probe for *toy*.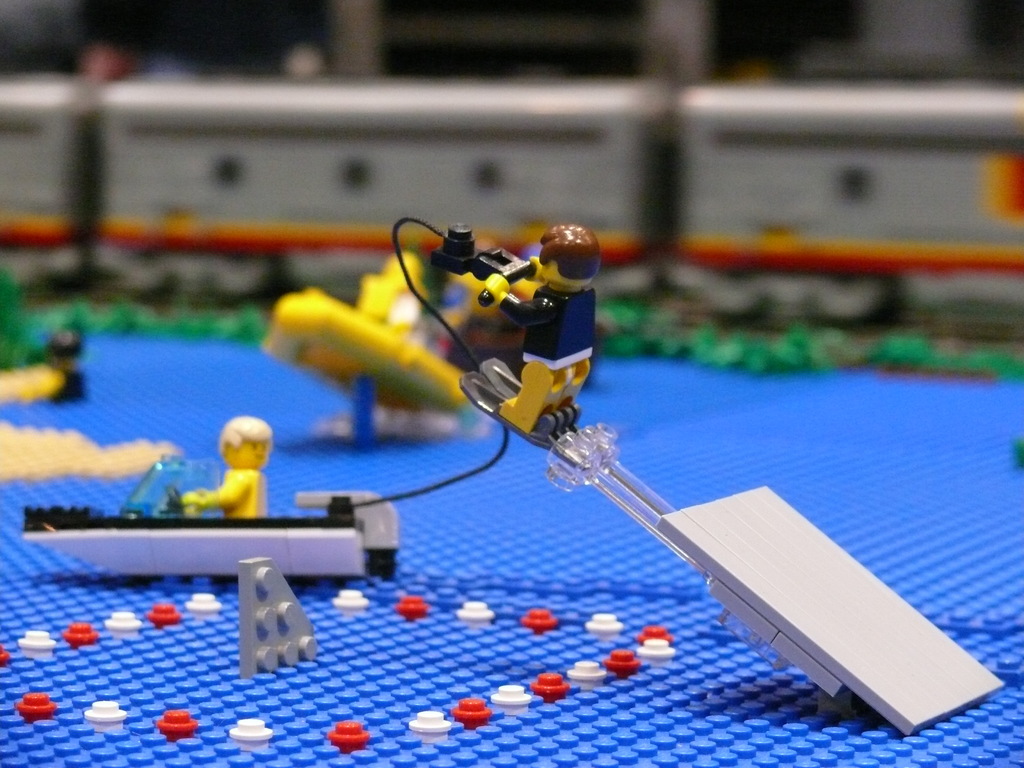
Probe result: bbox(185, 419, 273, 531).
